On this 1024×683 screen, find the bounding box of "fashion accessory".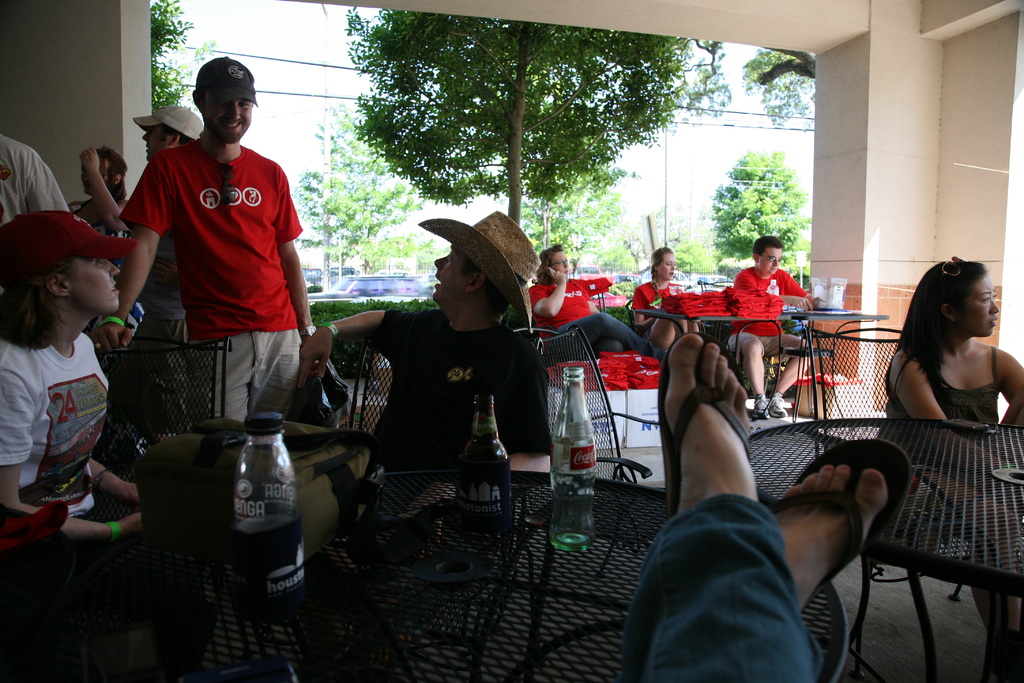
Bounding box: pyautogui.locateOnScreen(315, 317, 341, 343).
